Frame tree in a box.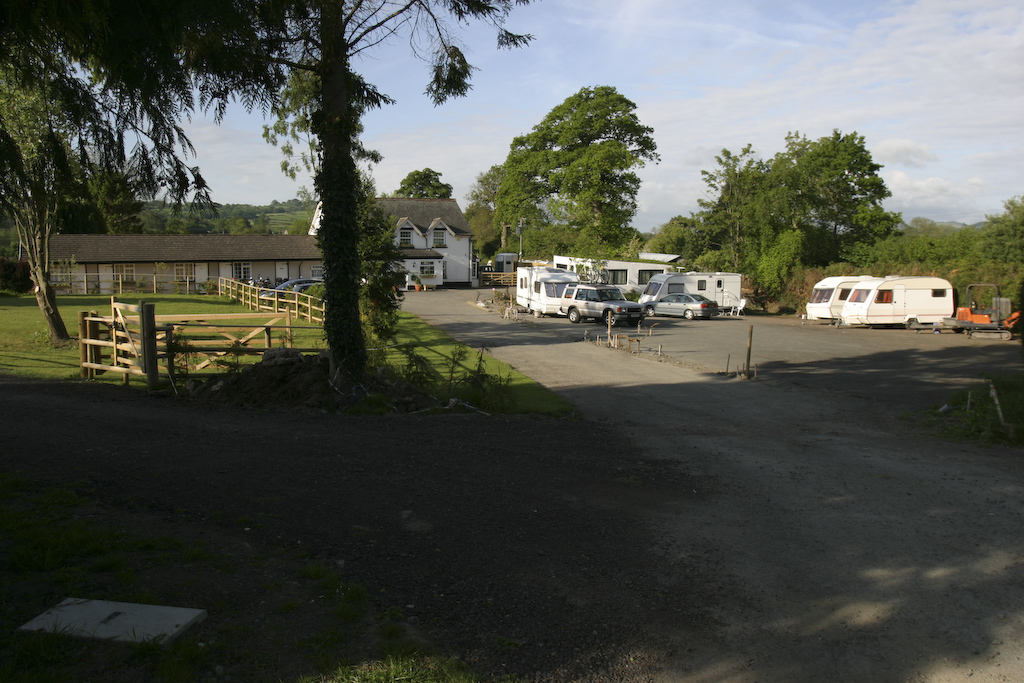
{"left": 185, "top": 0, "right": 542, "bottom": 371}.
